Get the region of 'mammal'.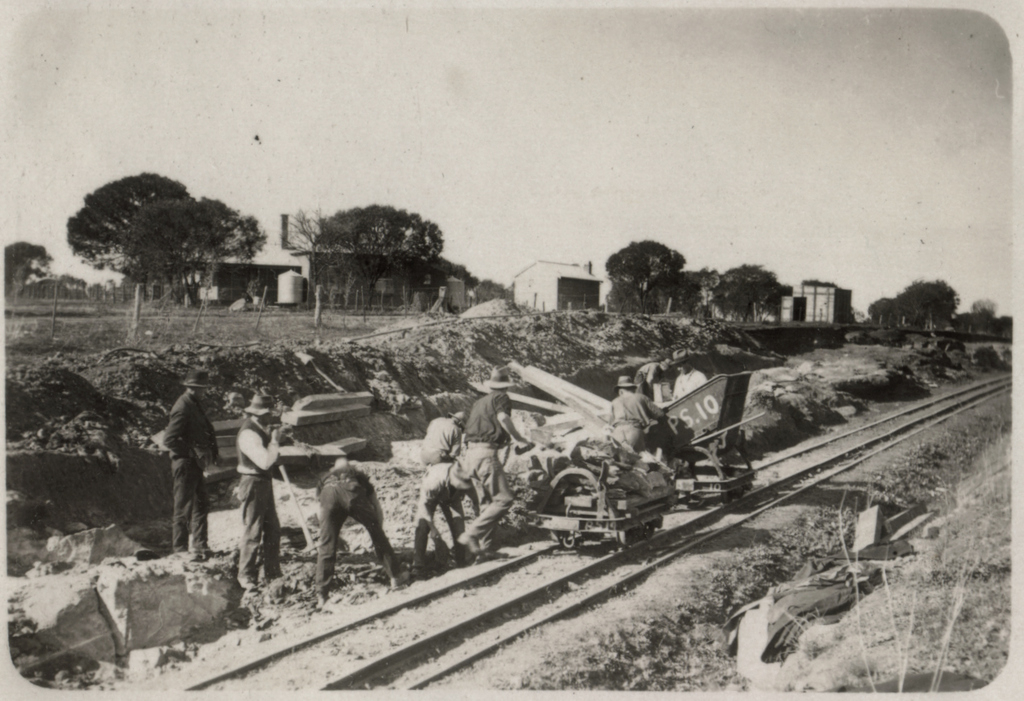
bbox=[404, 452, 485, 568].
